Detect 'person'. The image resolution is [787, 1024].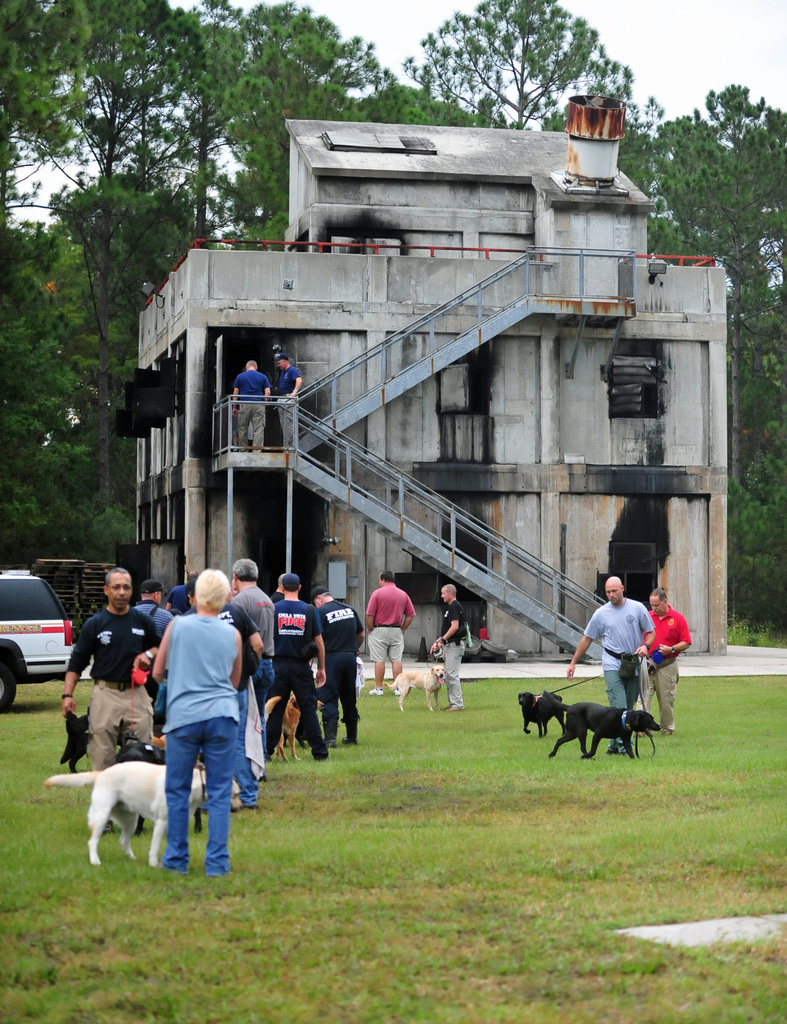
226/362/259/447.
